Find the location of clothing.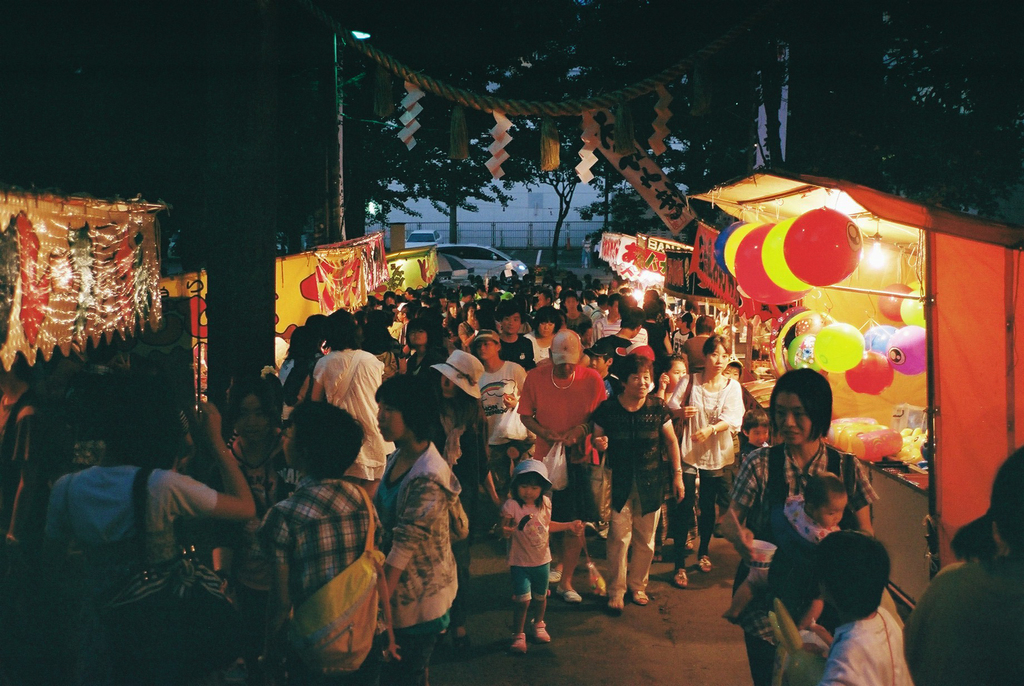
Location: 44/468/222/685.
